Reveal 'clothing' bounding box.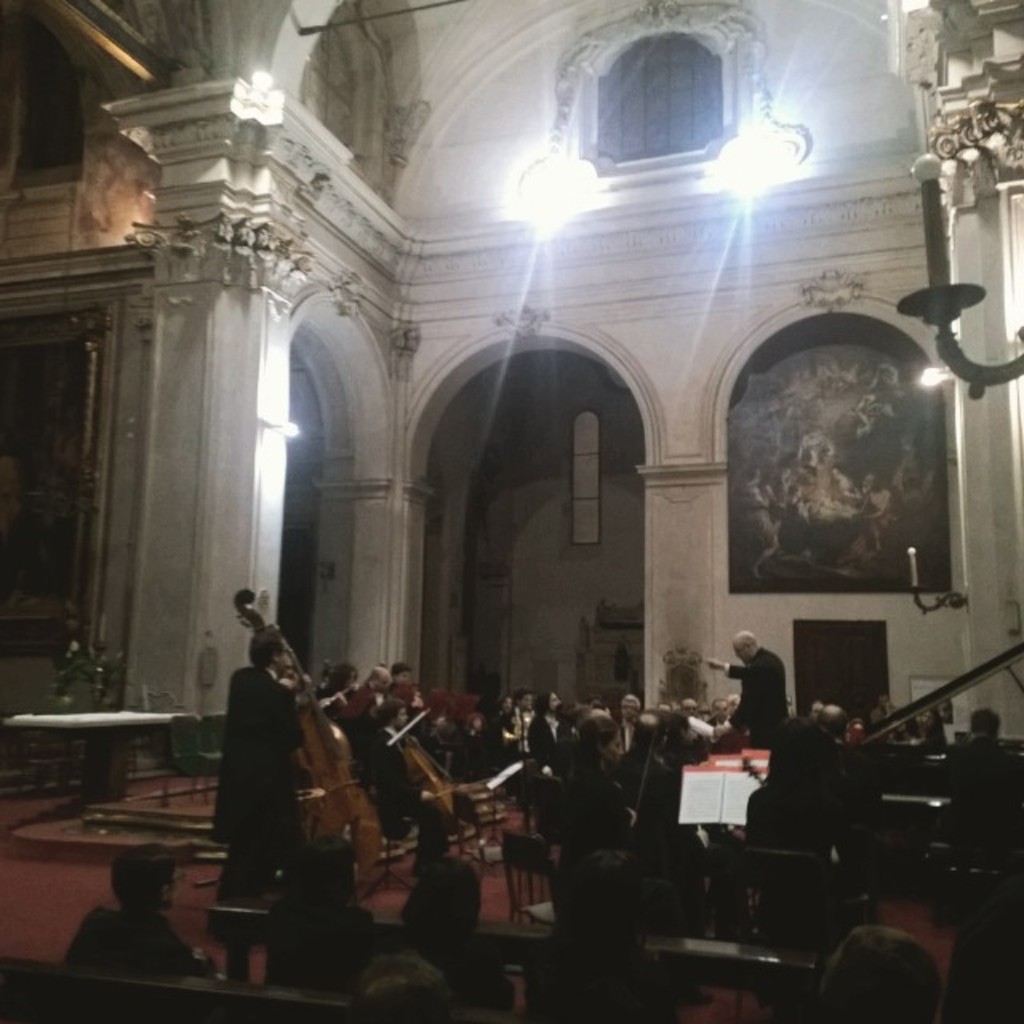
Revealed: 338 675 386 722.
